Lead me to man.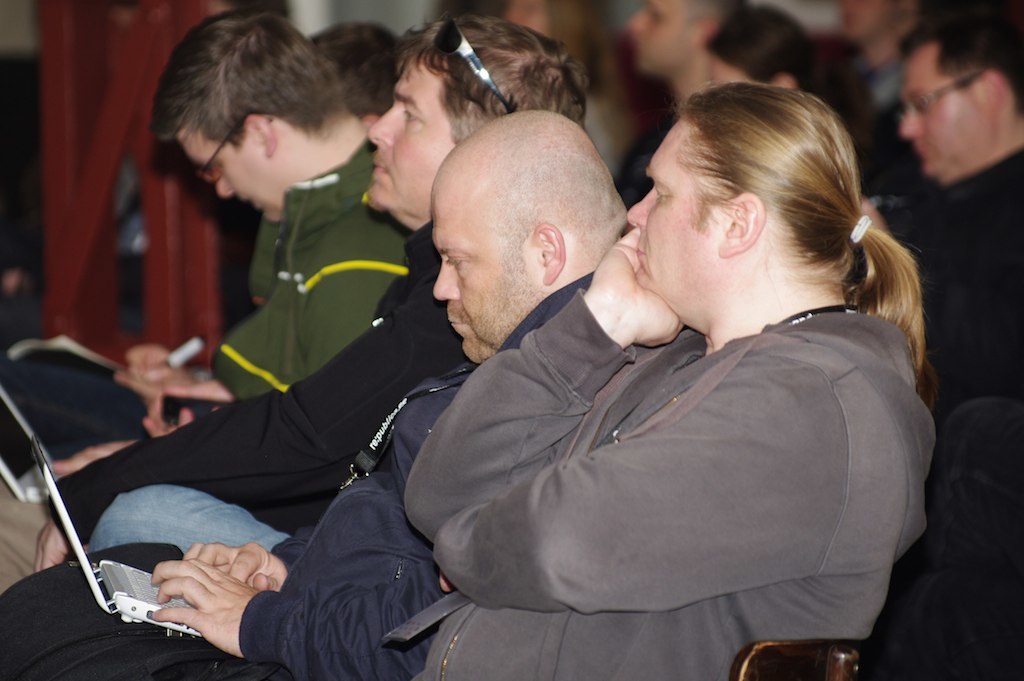
Lead to Rect(900, 0, 1023, 436).
